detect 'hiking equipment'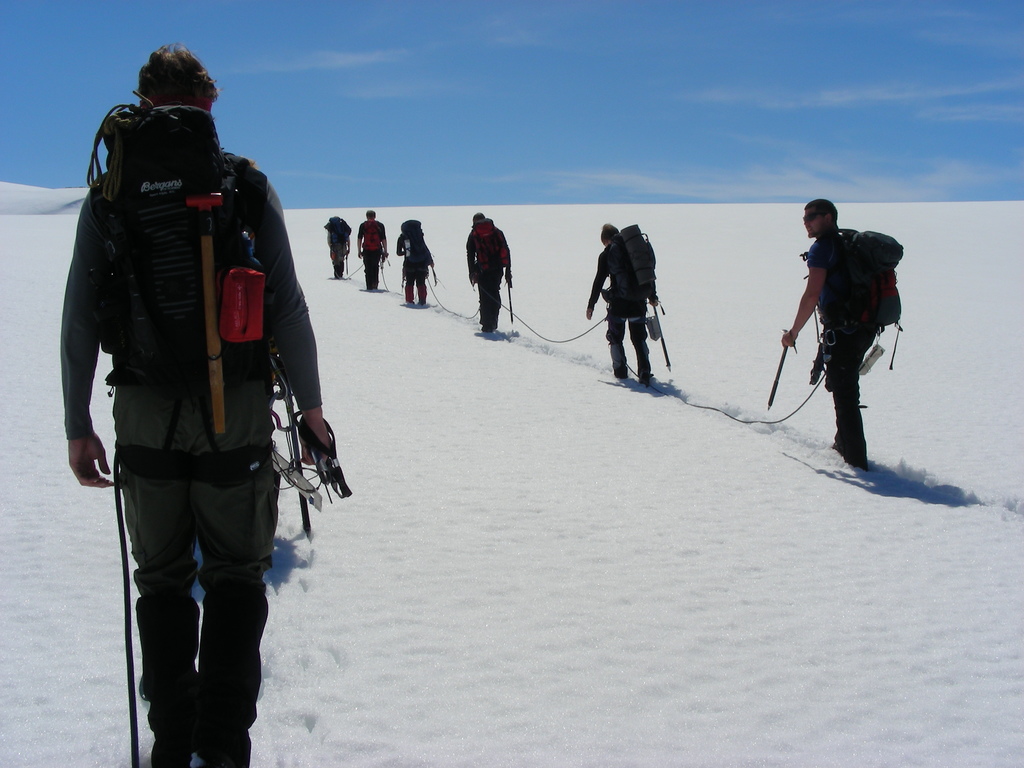
401, 222, 435, 275
